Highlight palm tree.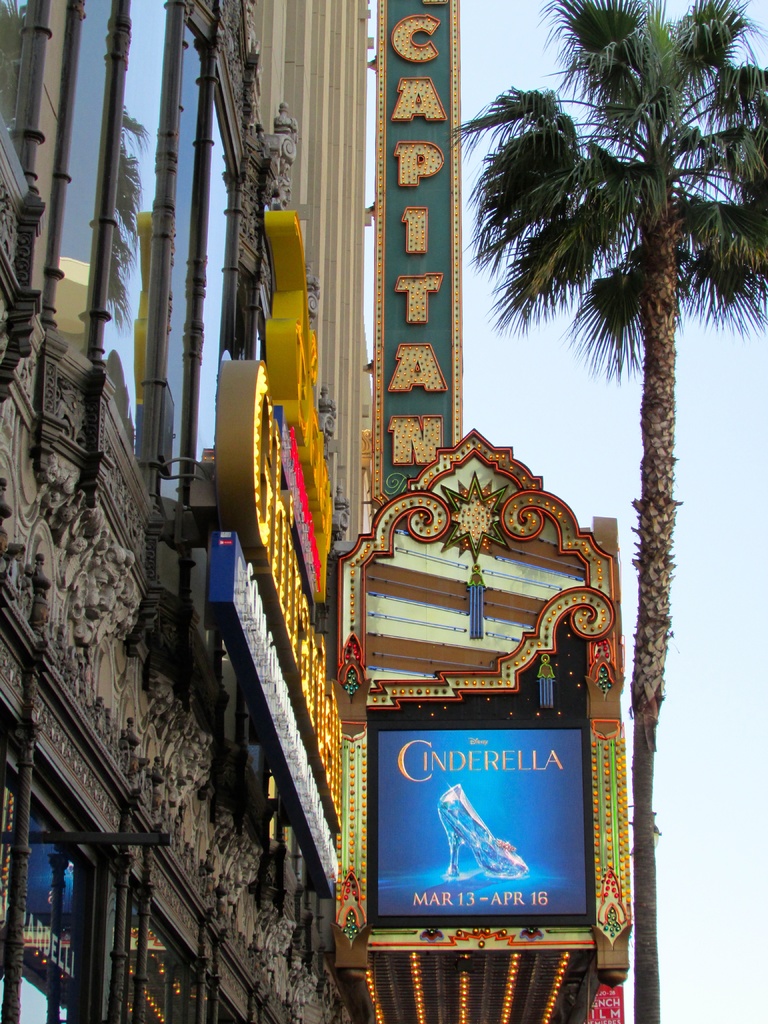
Highlighted region: BBox(437, 0, 767, 1023).
